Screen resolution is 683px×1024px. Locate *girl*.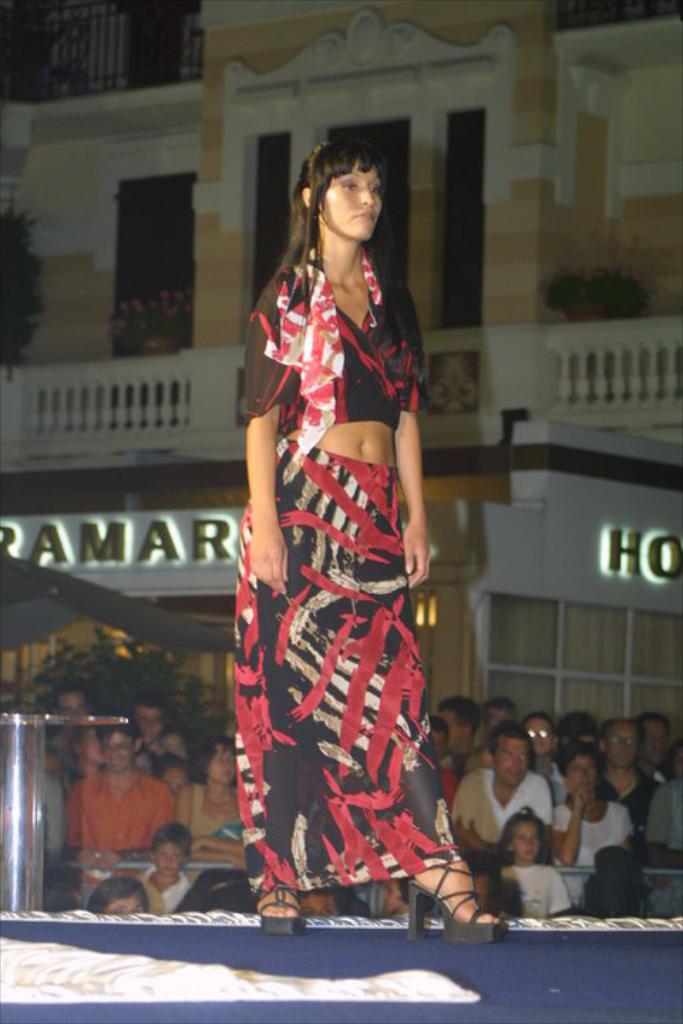
bbox=(229, 139, 508, 947).
